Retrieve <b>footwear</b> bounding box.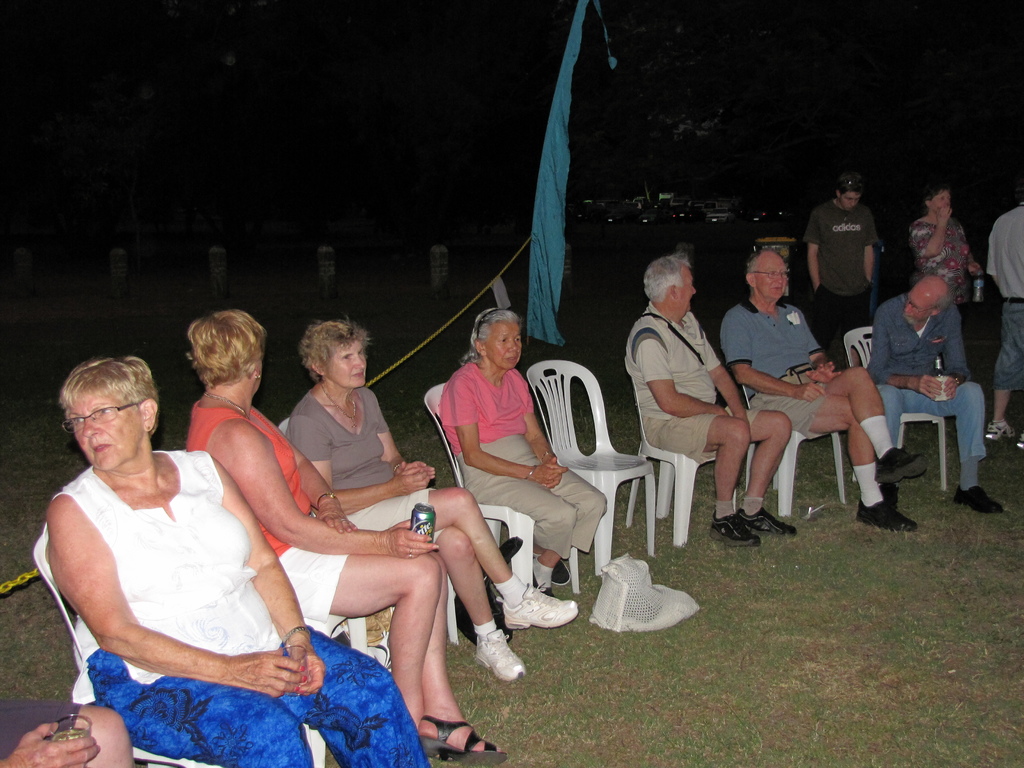
Bounding box: region(1016, 430, 1023, 455).
